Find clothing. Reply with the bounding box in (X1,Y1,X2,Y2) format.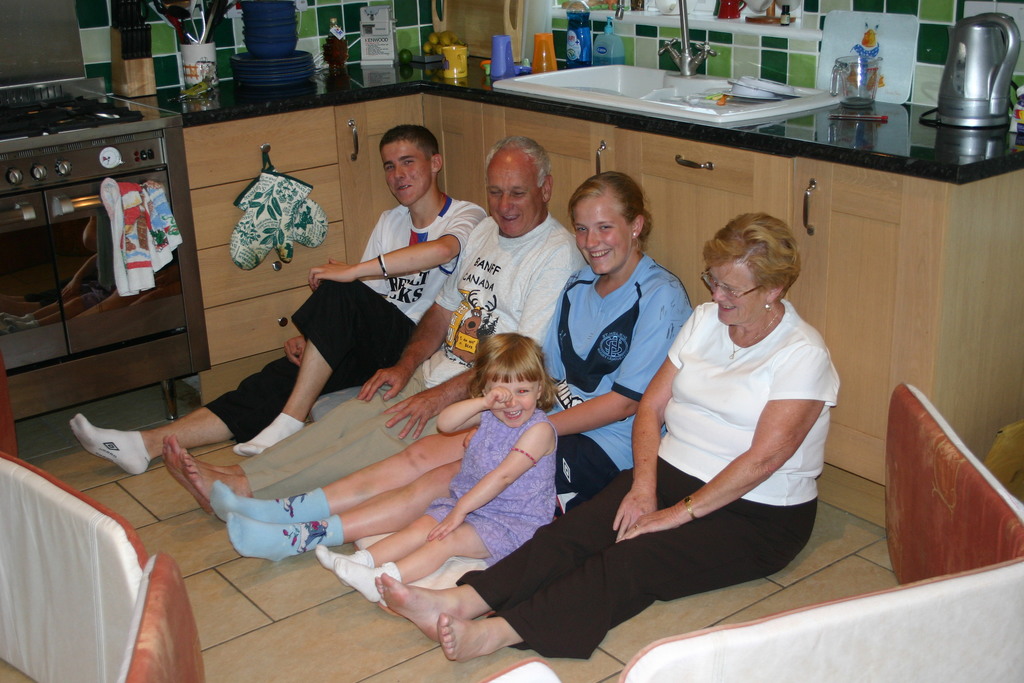
(425,404,556,555).
